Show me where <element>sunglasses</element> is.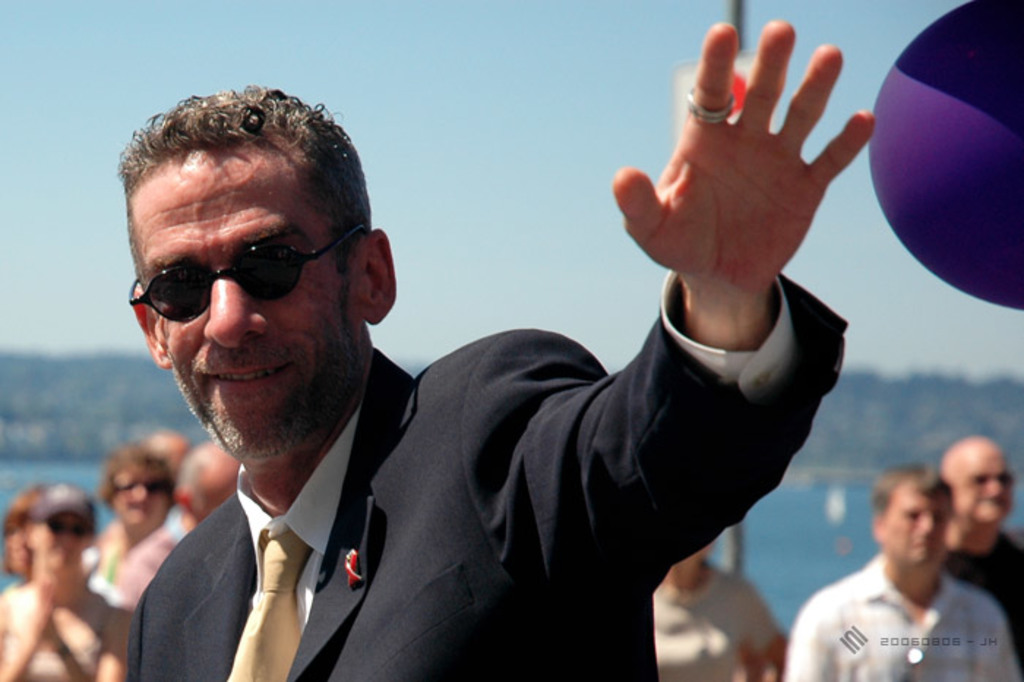
<element>sunglasses</element> is at x1=126, y1=224, x2=364, y2=322.
